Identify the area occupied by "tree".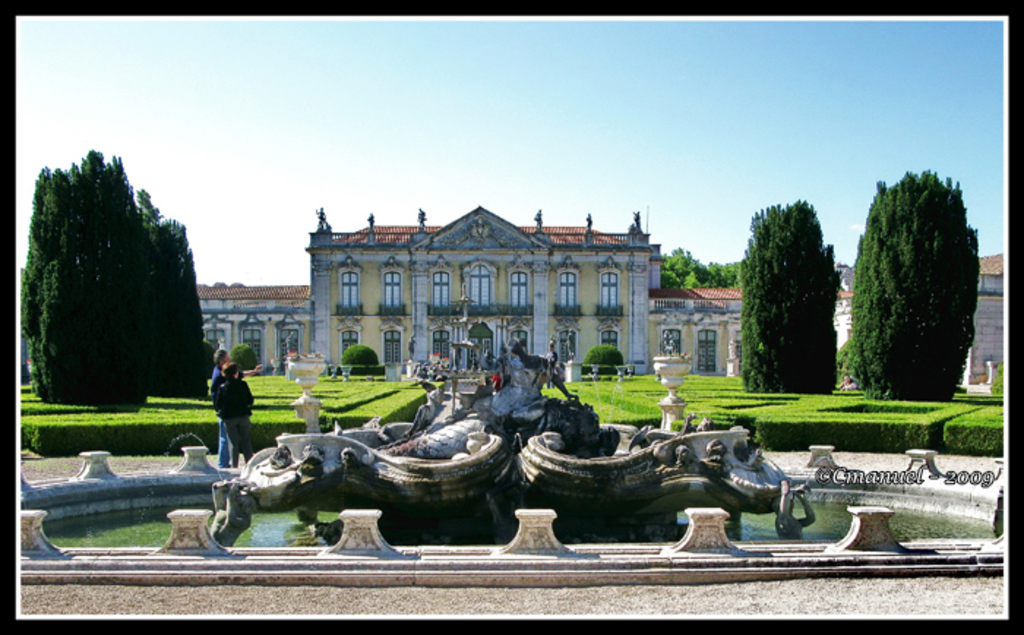
Area: <region>139, 184, 225, 404</region>.
